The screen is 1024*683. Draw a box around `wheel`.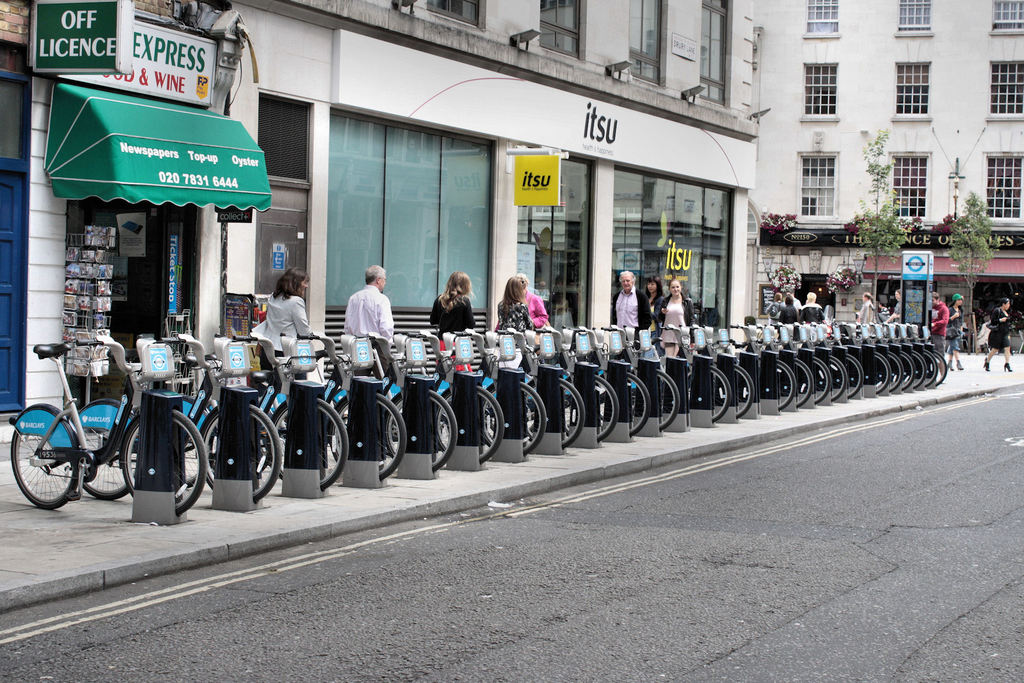
<bbox>381, 388, 459, 472</bbox>.
